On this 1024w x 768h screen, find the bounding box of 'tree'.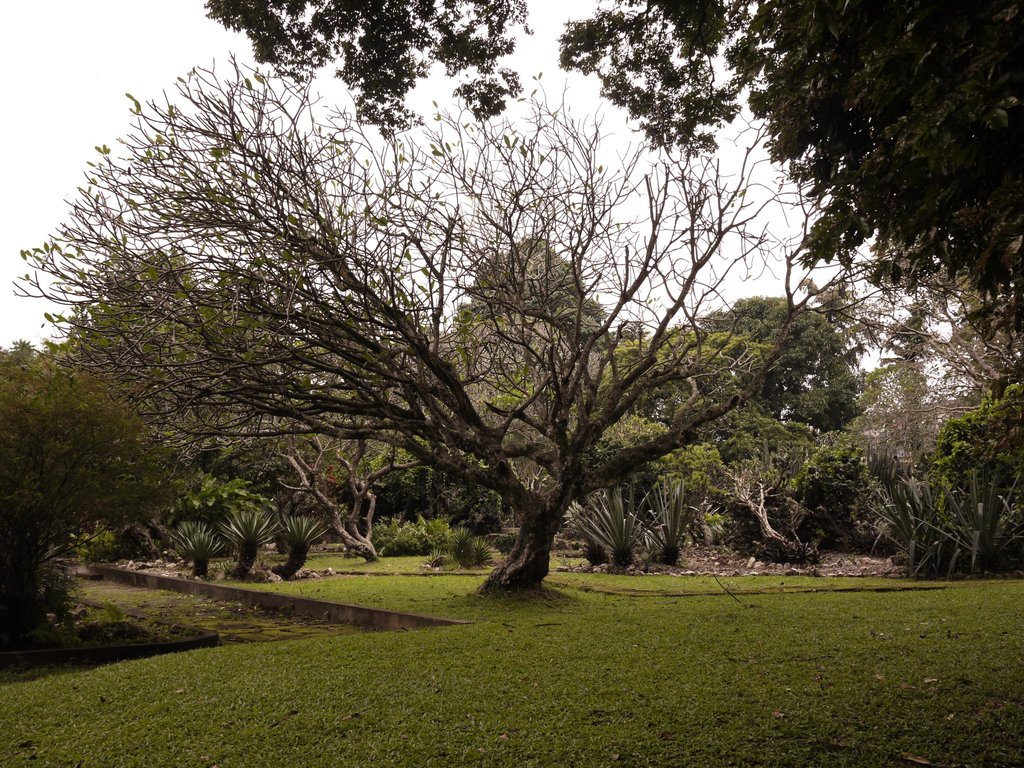
Bounding box: locate(607, 284, 881, 421).
